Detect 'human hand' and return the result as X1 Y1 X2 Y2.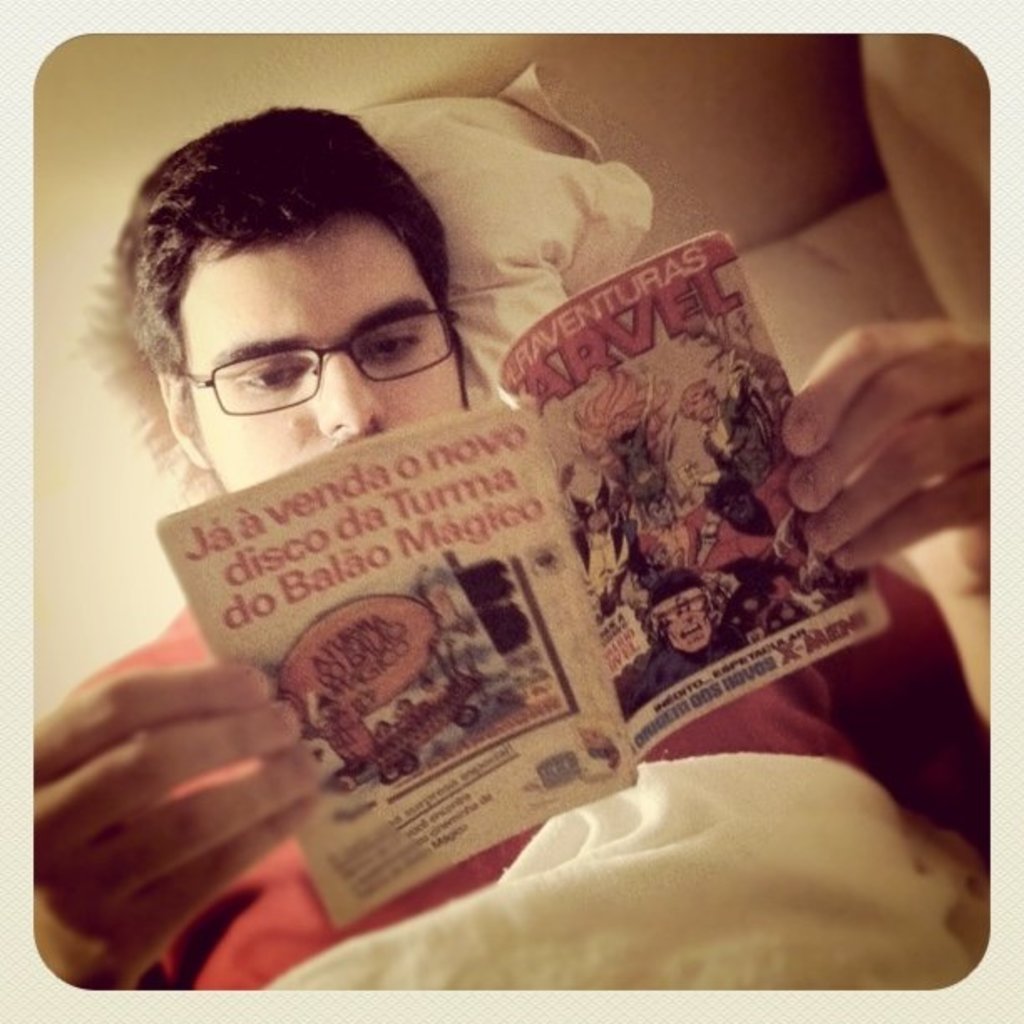
33 658 335 992.
